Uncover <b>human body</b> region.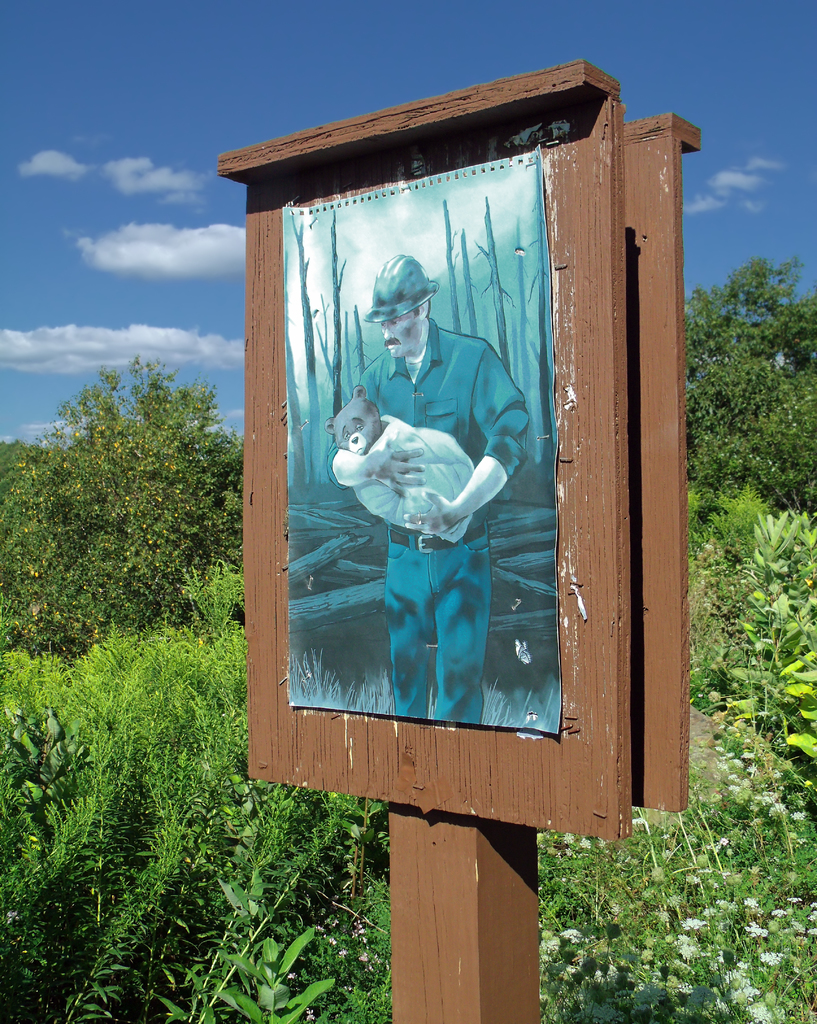
Uncovered: bbox=[327, 297, 532, 730].
